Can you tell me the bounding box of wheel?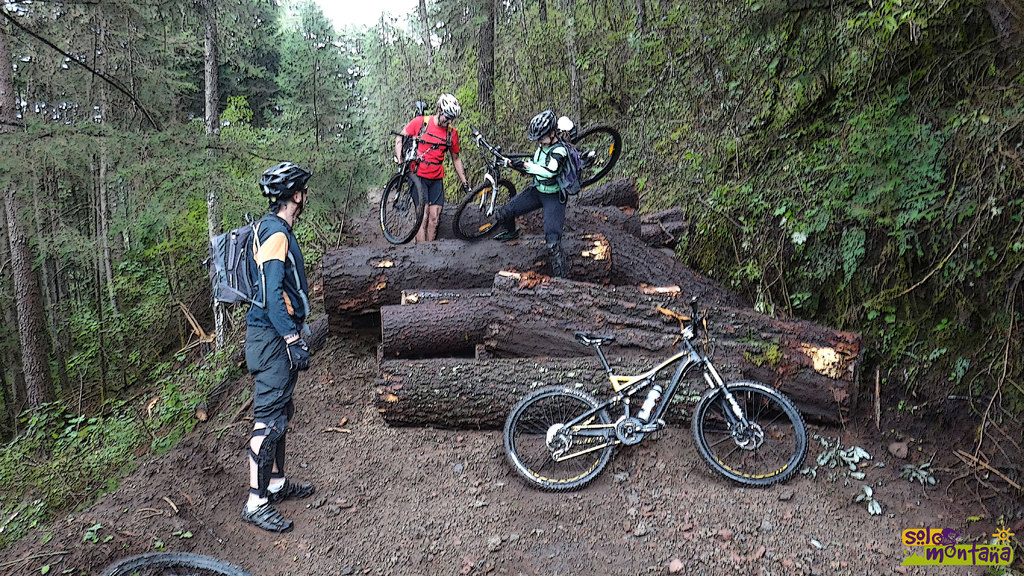
x1=374 y1=166 x2=431 y2=252.
